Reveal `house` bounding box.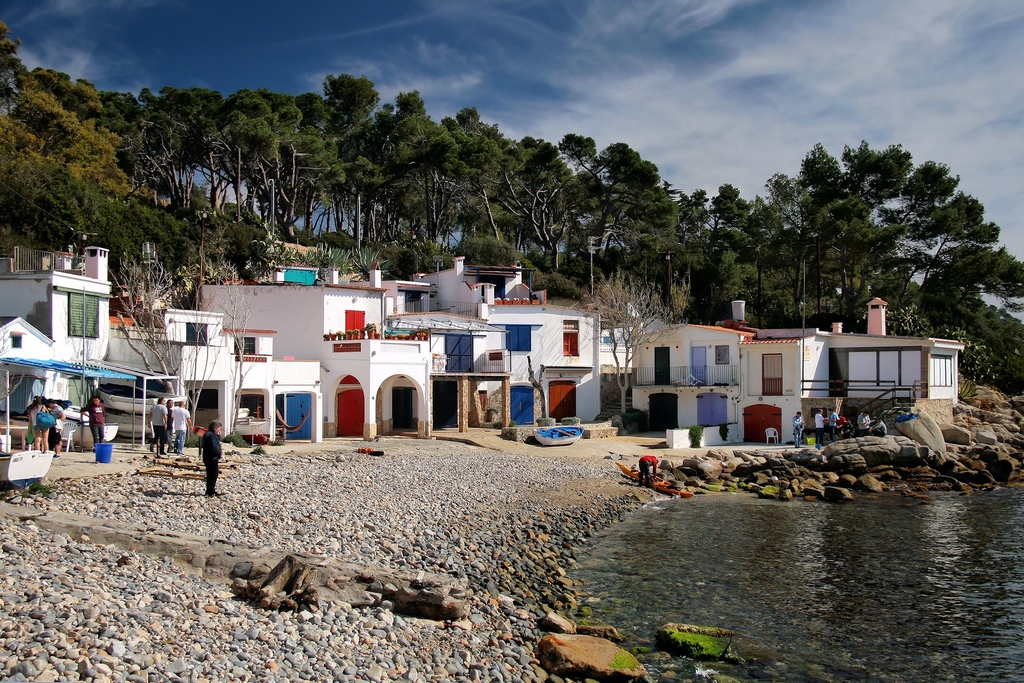
Revealed: <bbox>200, 258, 440, 448</bbox>.
